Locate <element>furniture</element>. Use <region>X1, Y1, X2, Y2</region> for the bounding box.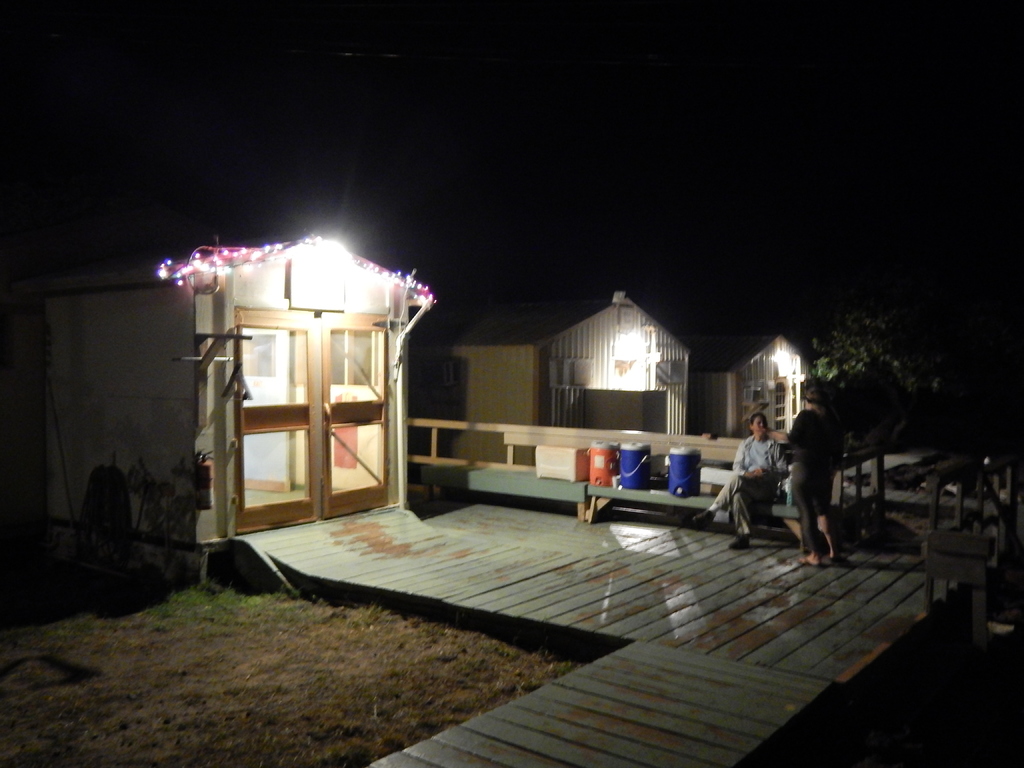
<region>587, 483, 800, 549</region>.
